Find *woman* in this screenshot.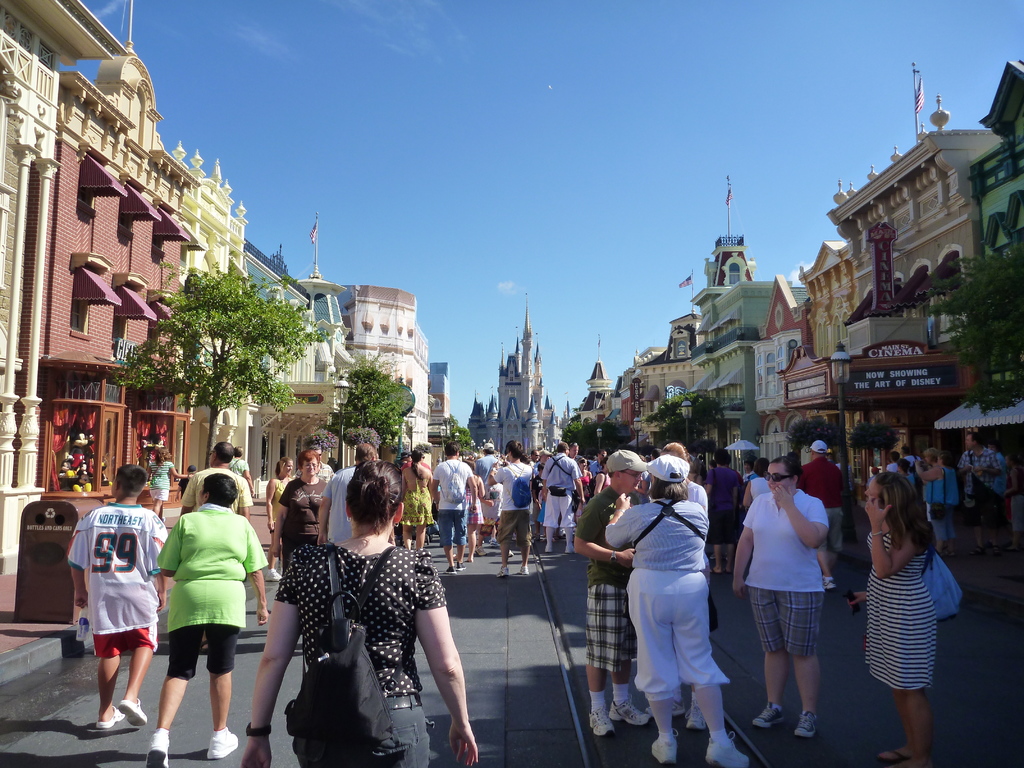
The bounding box for *woman* is bbox(243, 452, 484, 767).
